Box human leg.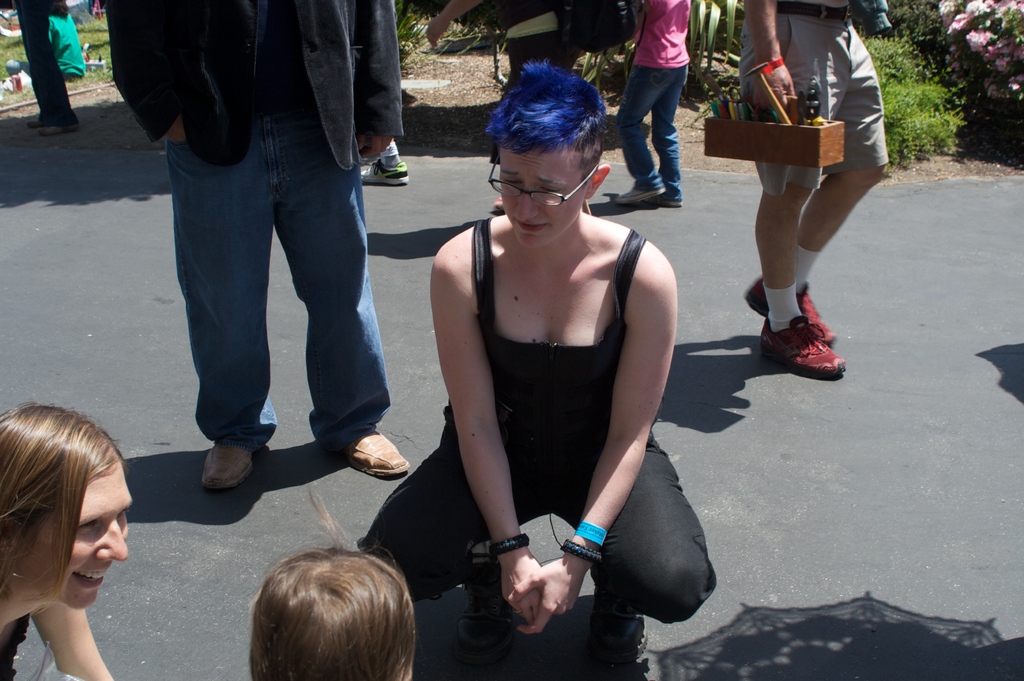
[736, 68, 850, 372].
